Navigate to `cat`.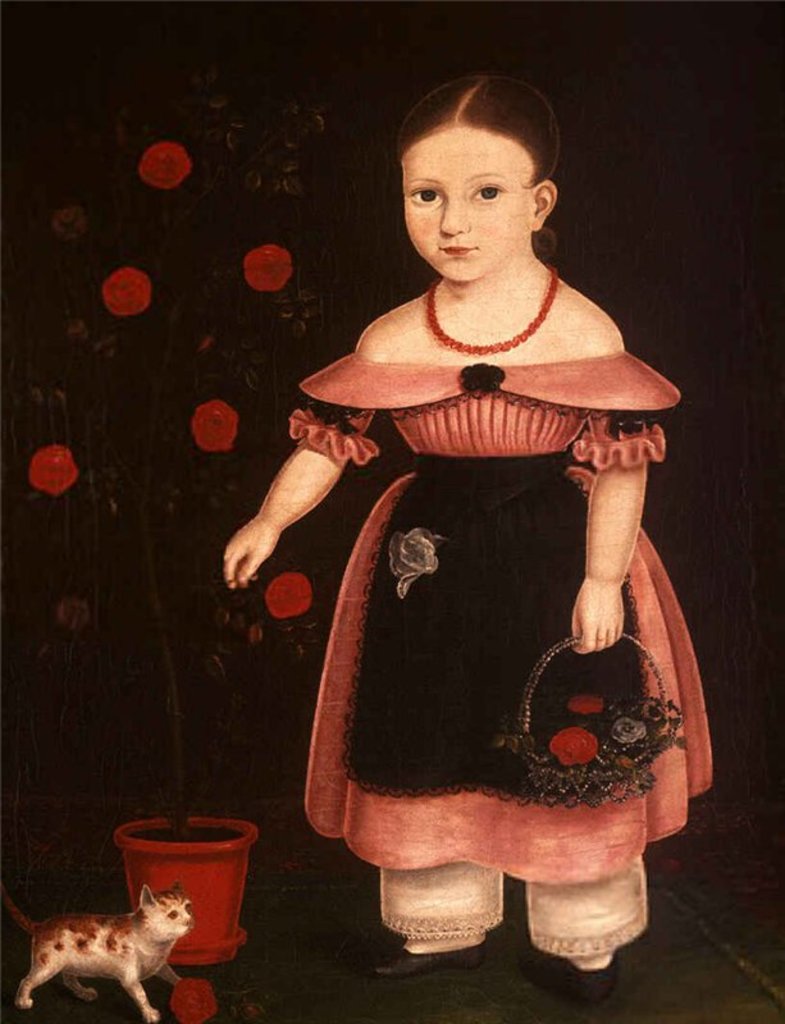
Navigation target: <region>0, 883, 198, 1023</region>.
